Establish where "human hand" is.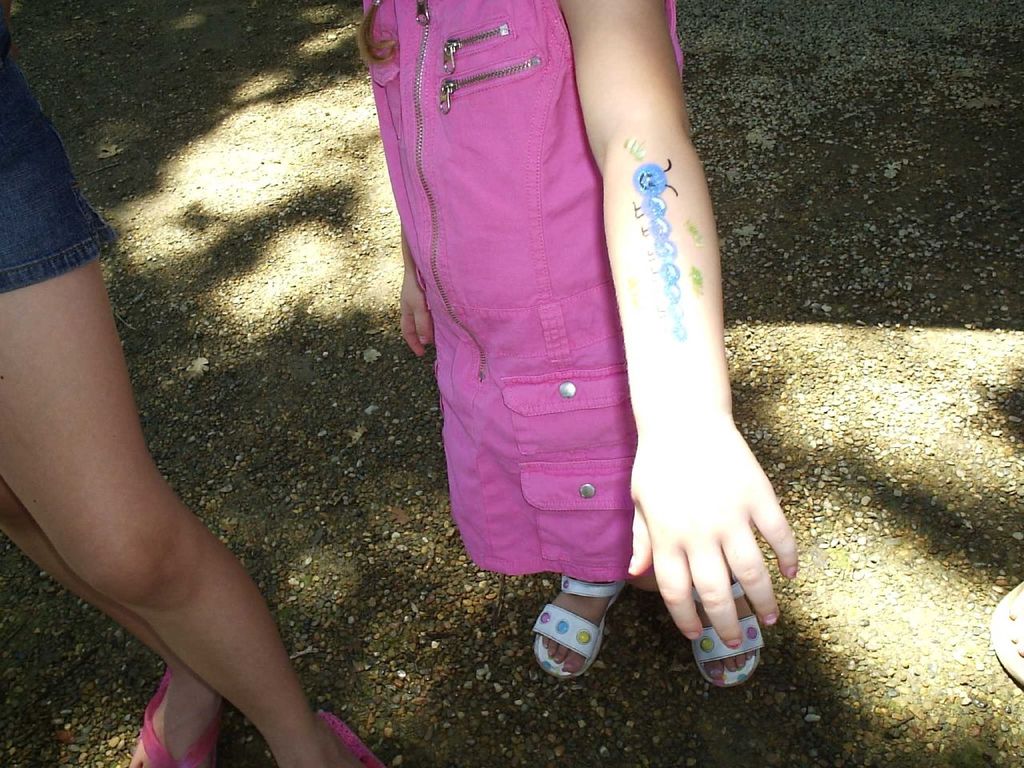
Established at [left=398, top=270, right=438, bottom=362].
